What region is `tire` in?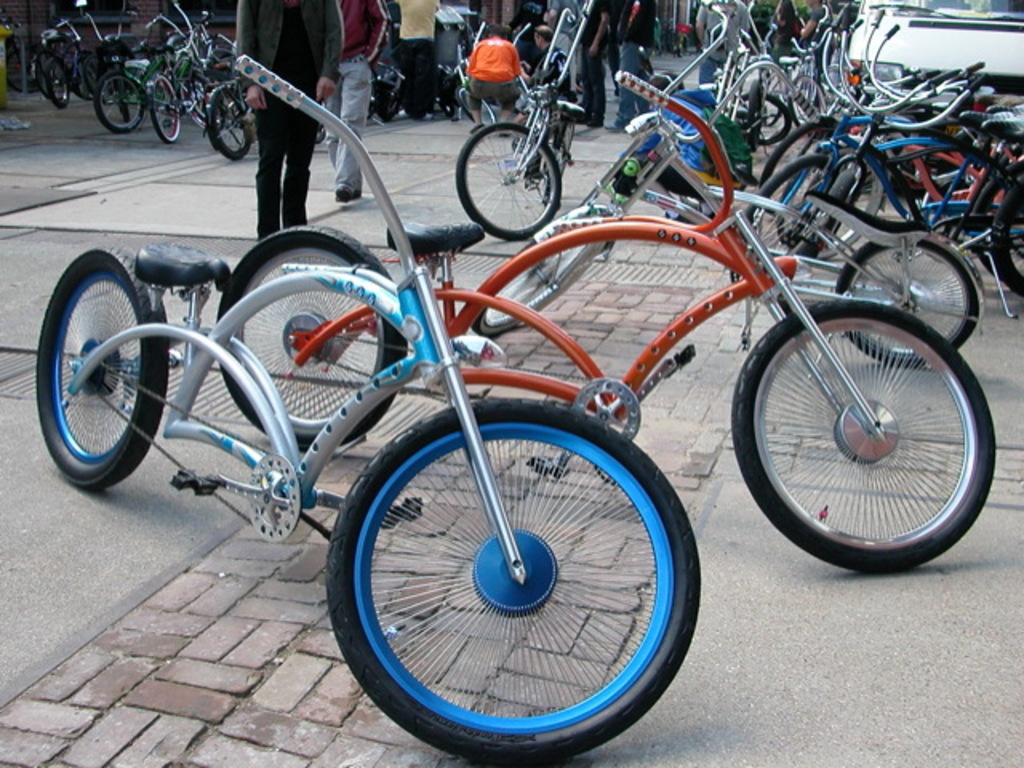
<bbox>203, 83, 246, 160</bbox>.
